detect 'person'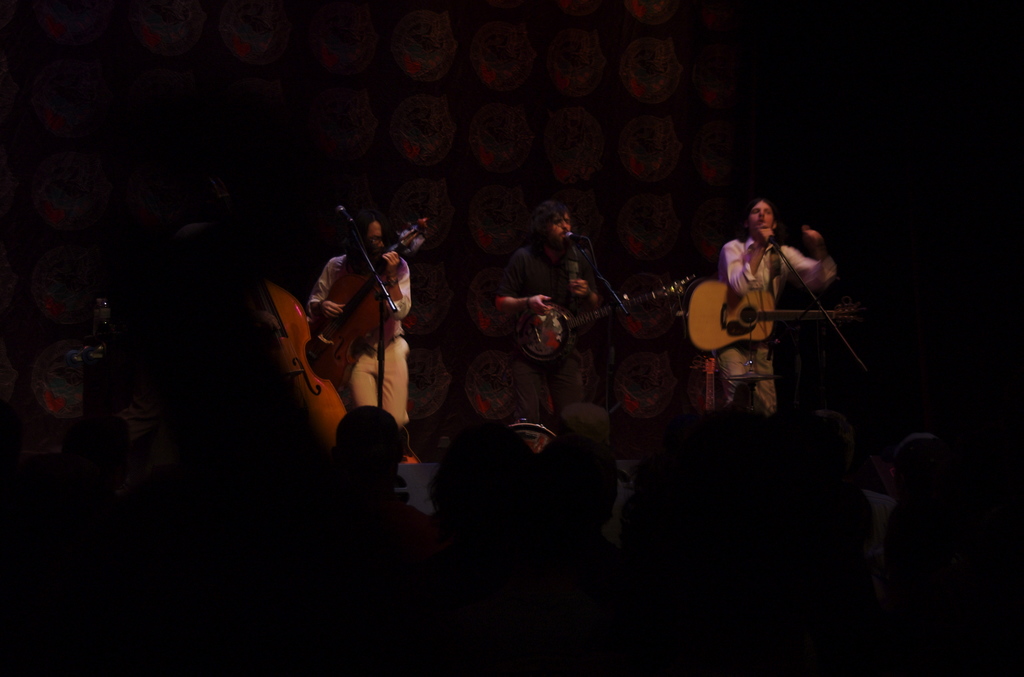
[left=483, top=204, right=607, bottom=436]
